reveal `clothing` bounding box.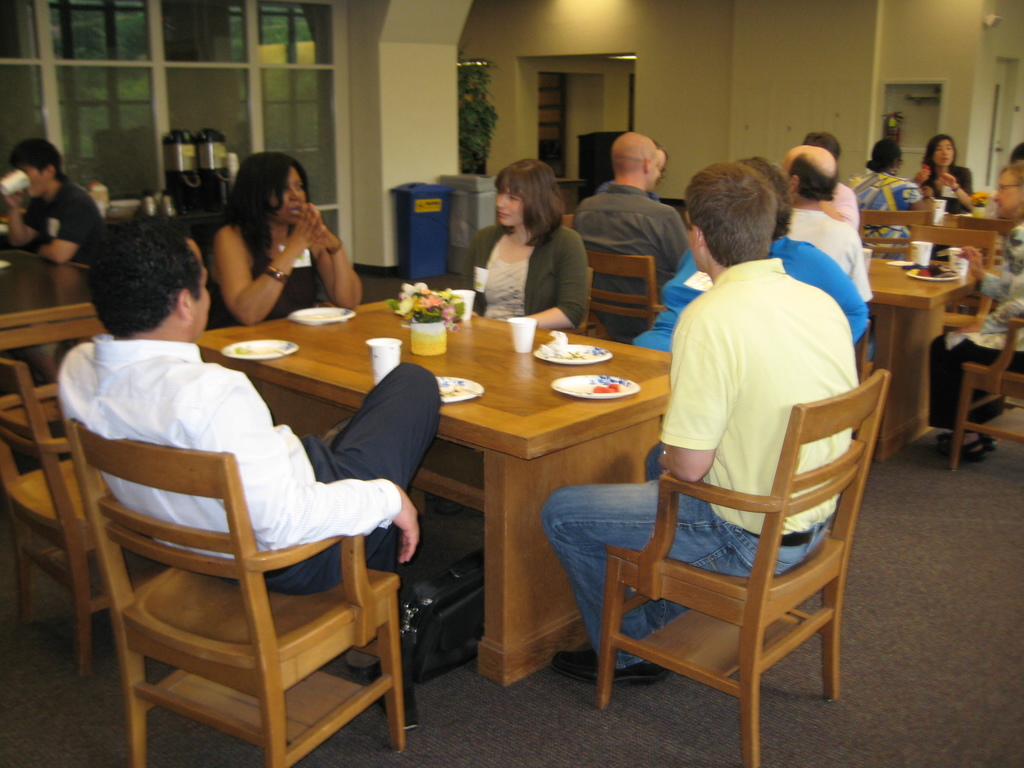
Revealed: {"left": 204, "top": 220, "right": 321, "bottom": 331}.
